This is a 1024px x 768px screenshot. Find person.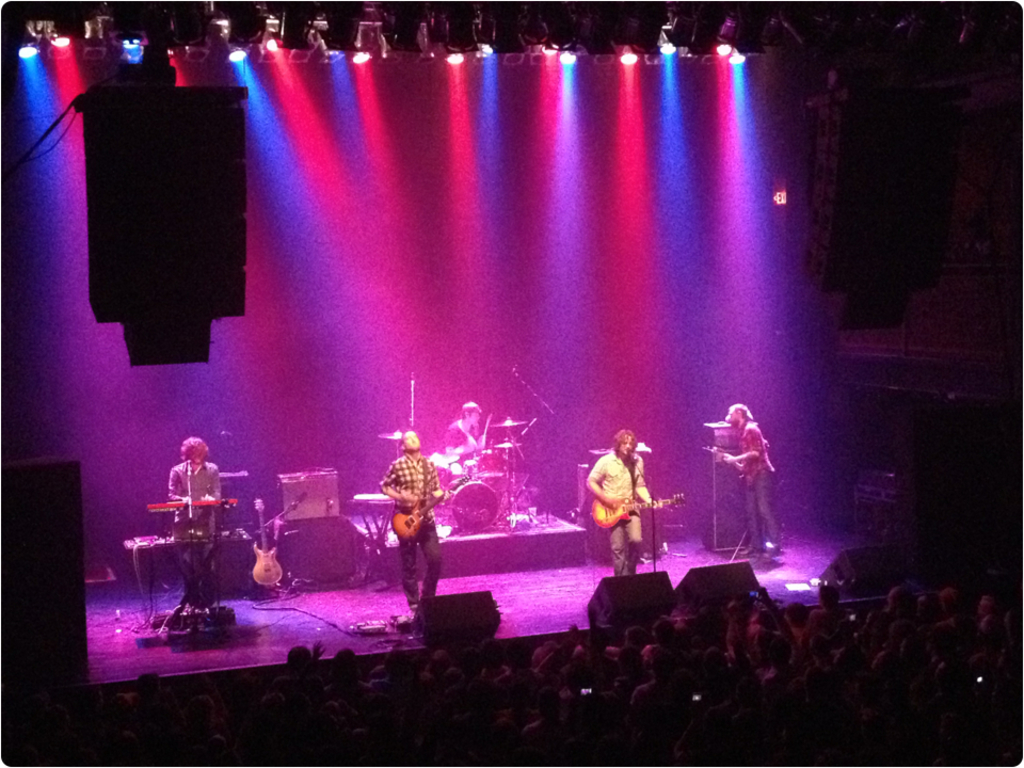
Bounding box: locate(379, 430, 454, 611).
